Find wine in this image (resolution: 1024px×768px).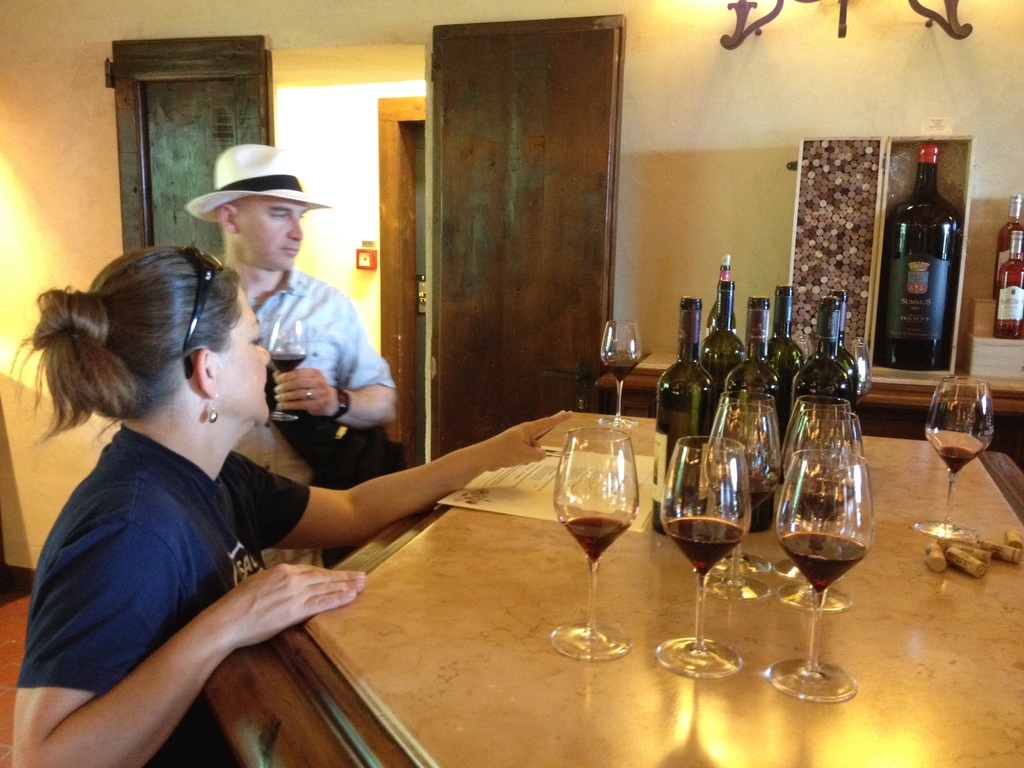
bbox=(270, 355, 307, 375).
